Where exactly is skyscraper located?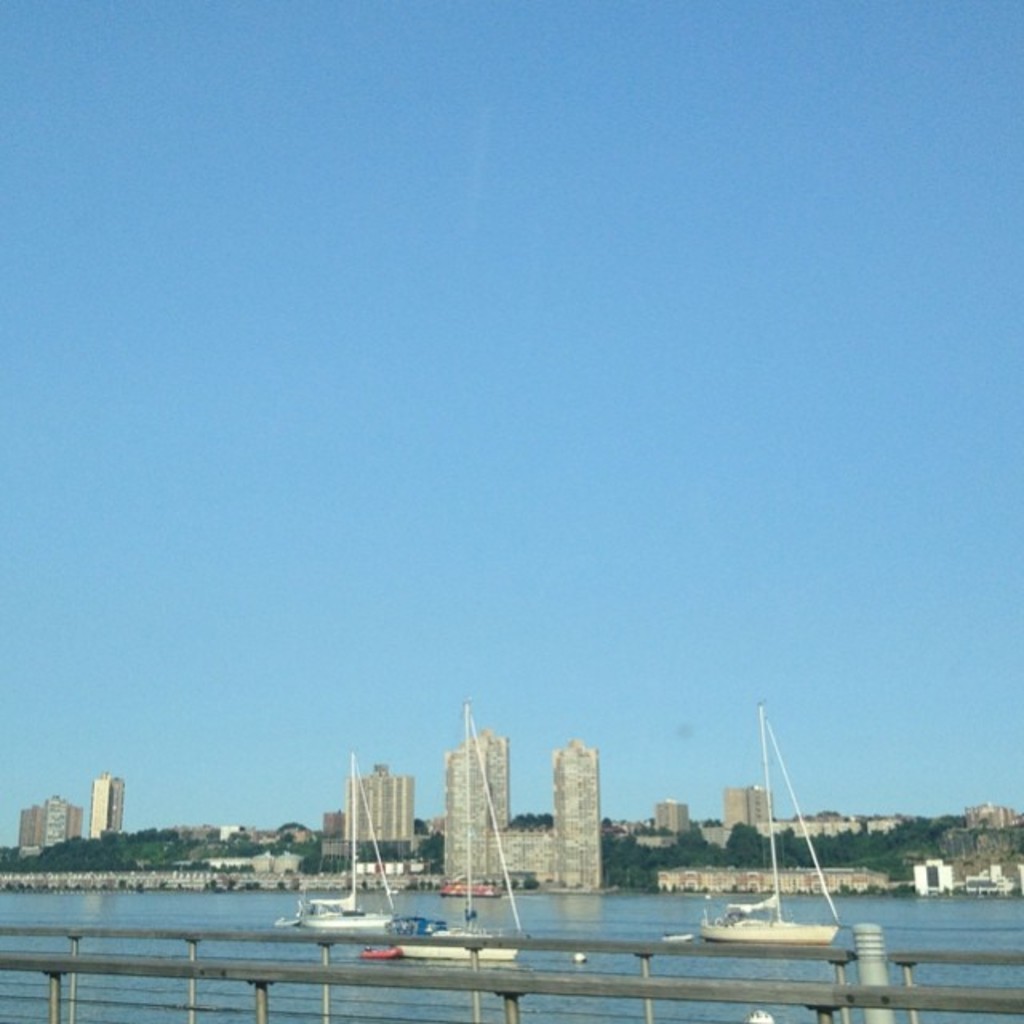
Its bounding box is crop(339, 758, 422, 845).
